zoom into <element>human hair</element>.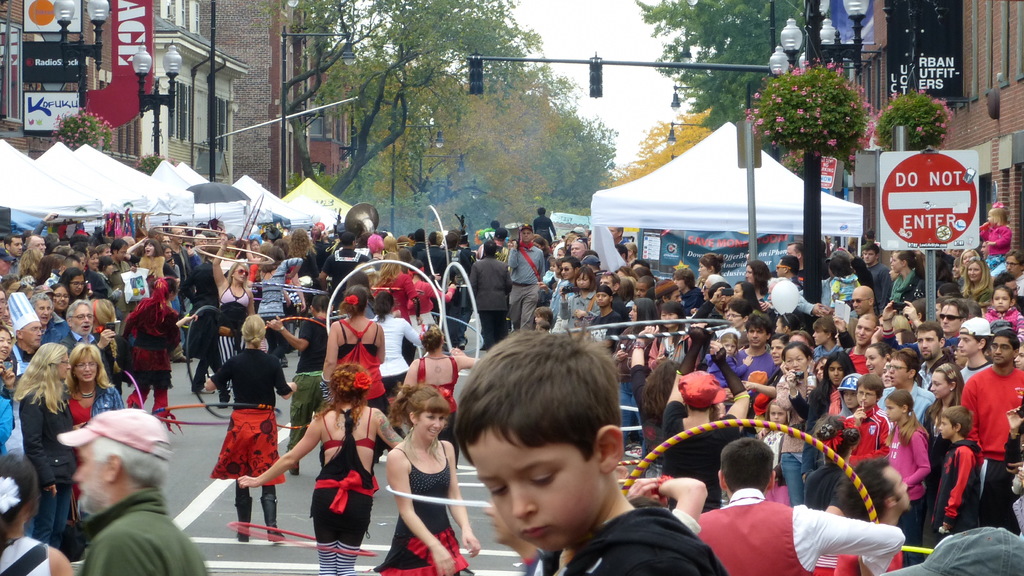
Zoom target: (x1=88, y1=436, x2=163, y2=488).
